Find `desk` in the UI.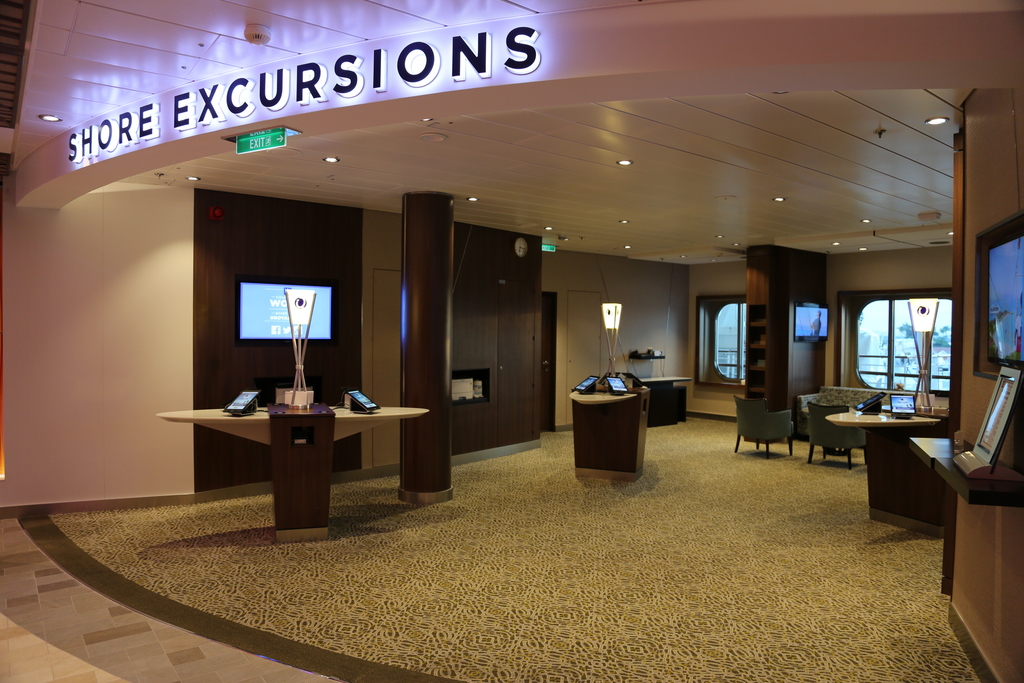
UI element at BBox(149, 371, 445, 533).
